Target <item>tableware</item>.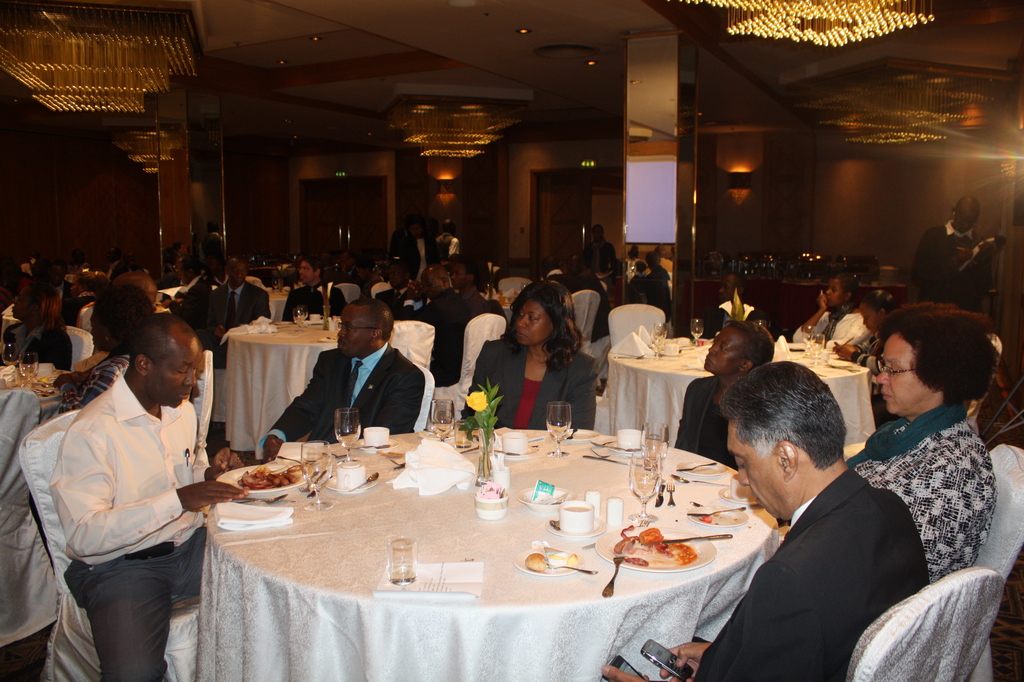
Target region: <region>305, 435, 332, 508</region>.
